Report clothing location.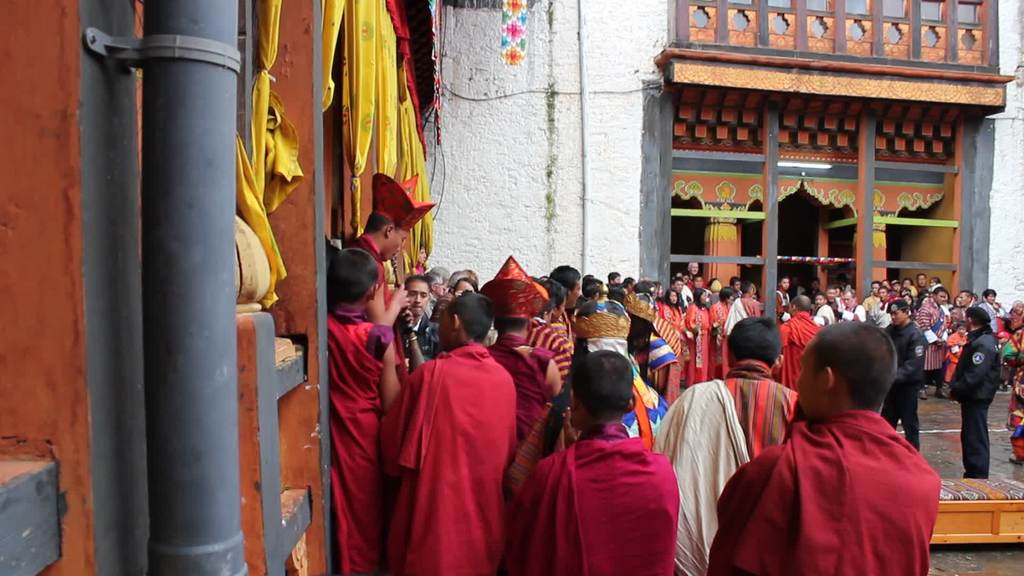
Report: x1=948 y1=302 x2=967 y2=318.
